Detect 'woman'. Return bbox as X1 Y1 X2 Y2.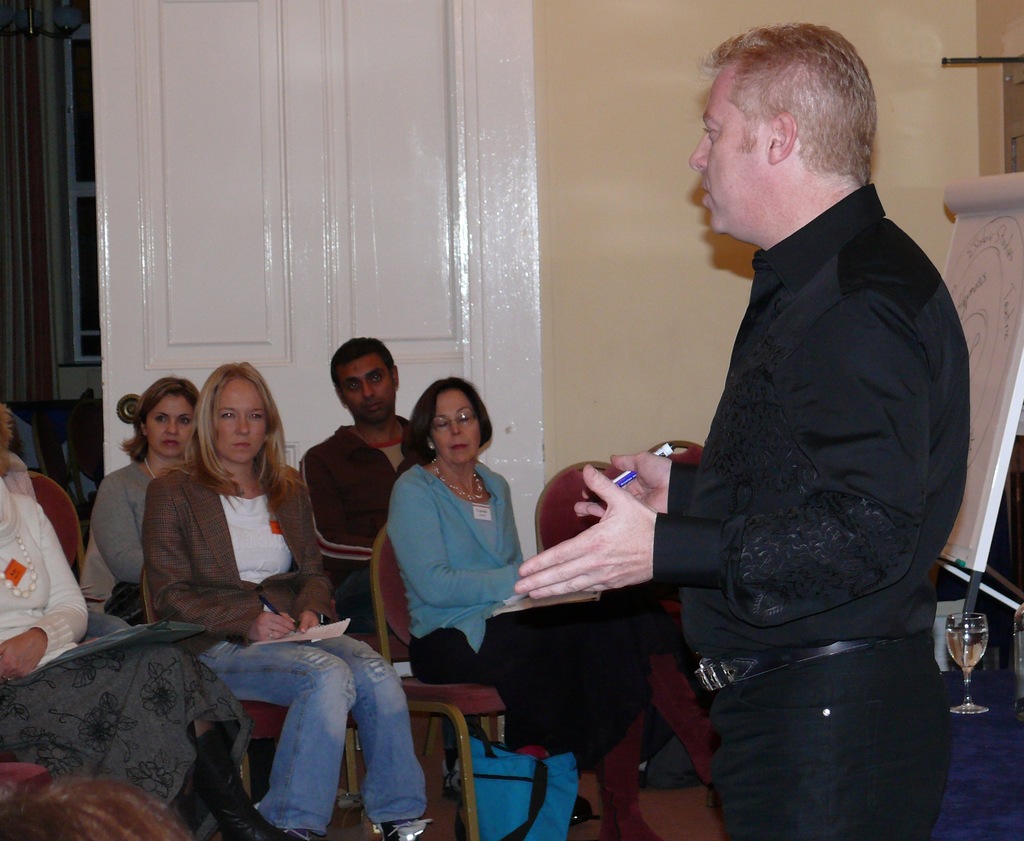
144 359 440 840.
